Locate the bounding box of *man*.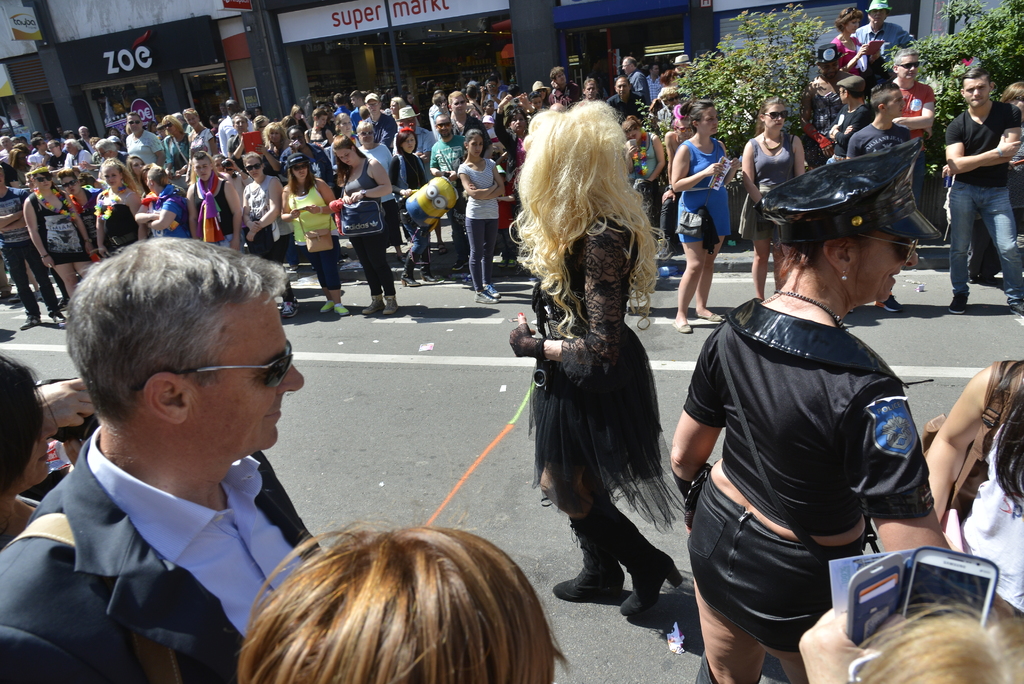
Bounding box: l=854, t=0, r=912, b=73.
